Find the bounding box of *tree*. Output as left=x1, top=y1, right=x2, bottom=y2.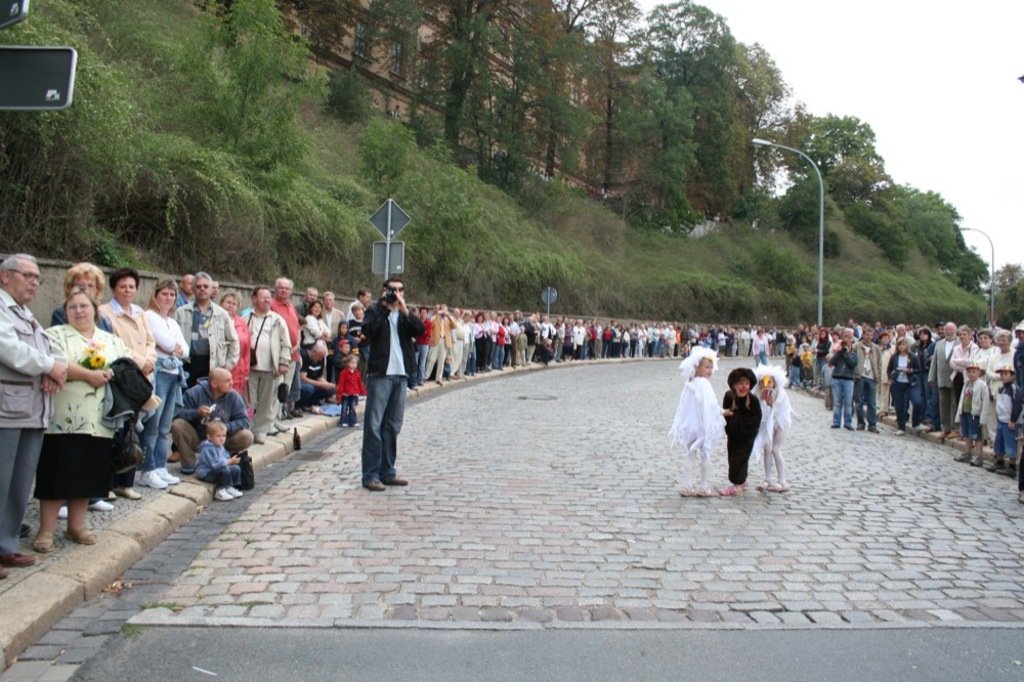
left=766, top=100, right=888, bottom=178.
